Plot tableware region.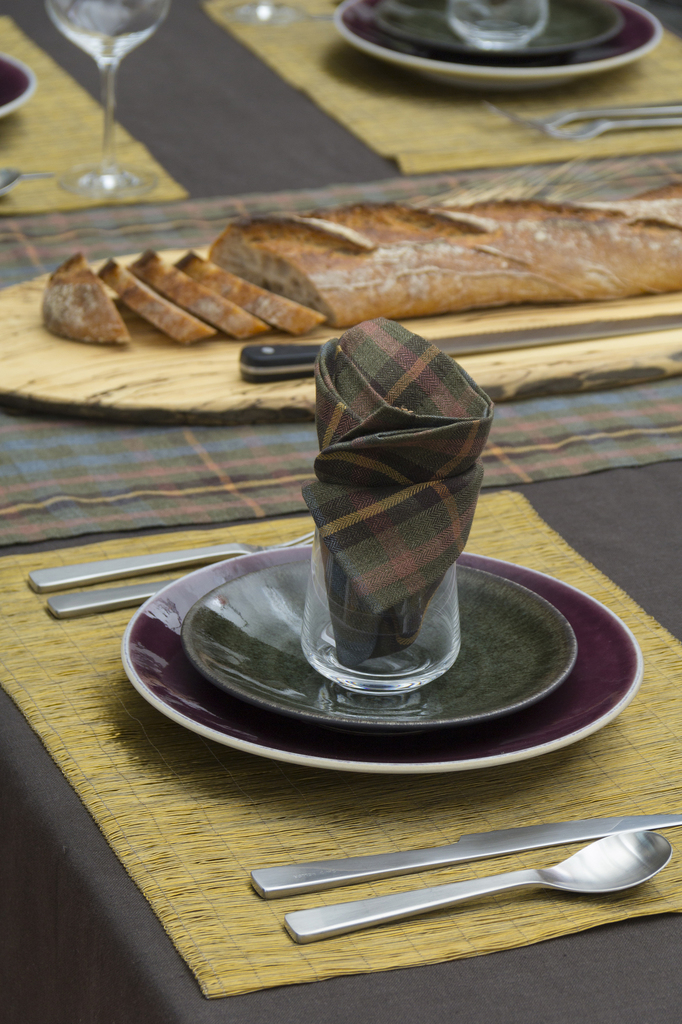
Plotted at x1=0, y1=166, x2=63, y2=197.
